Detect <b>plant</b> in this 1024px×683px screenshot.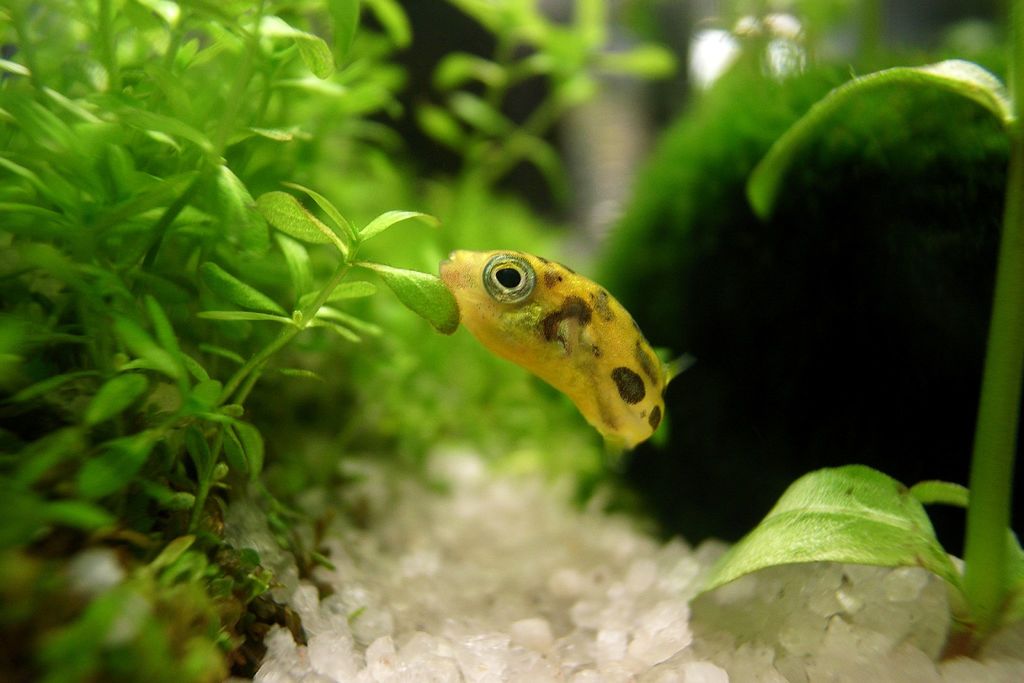
Detection: 674, 0, 1023, 659.
